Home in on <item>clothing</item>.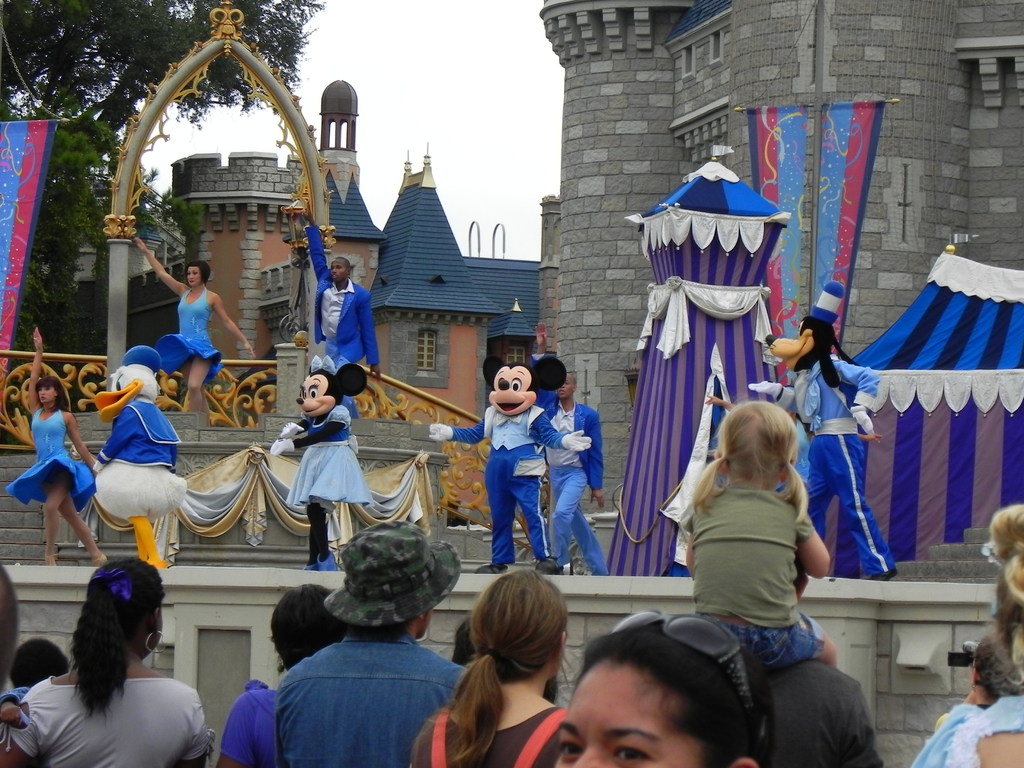
Homed in at 303 227 377 381.
